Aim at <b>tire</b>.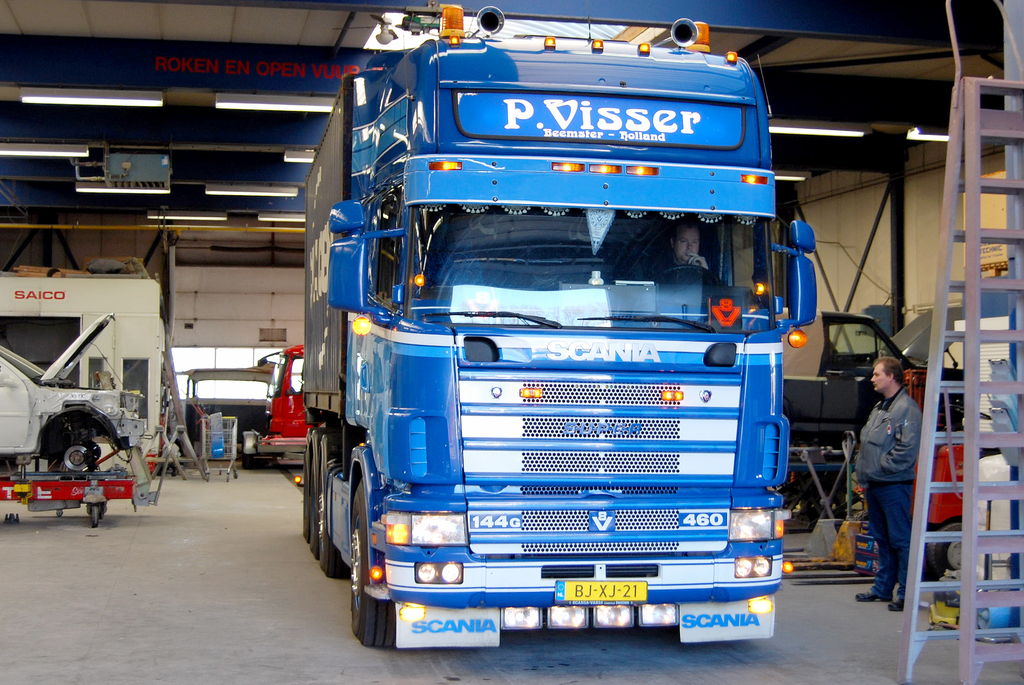
Aimed at (x1=92, y1=506, x2=98, y2=527).
